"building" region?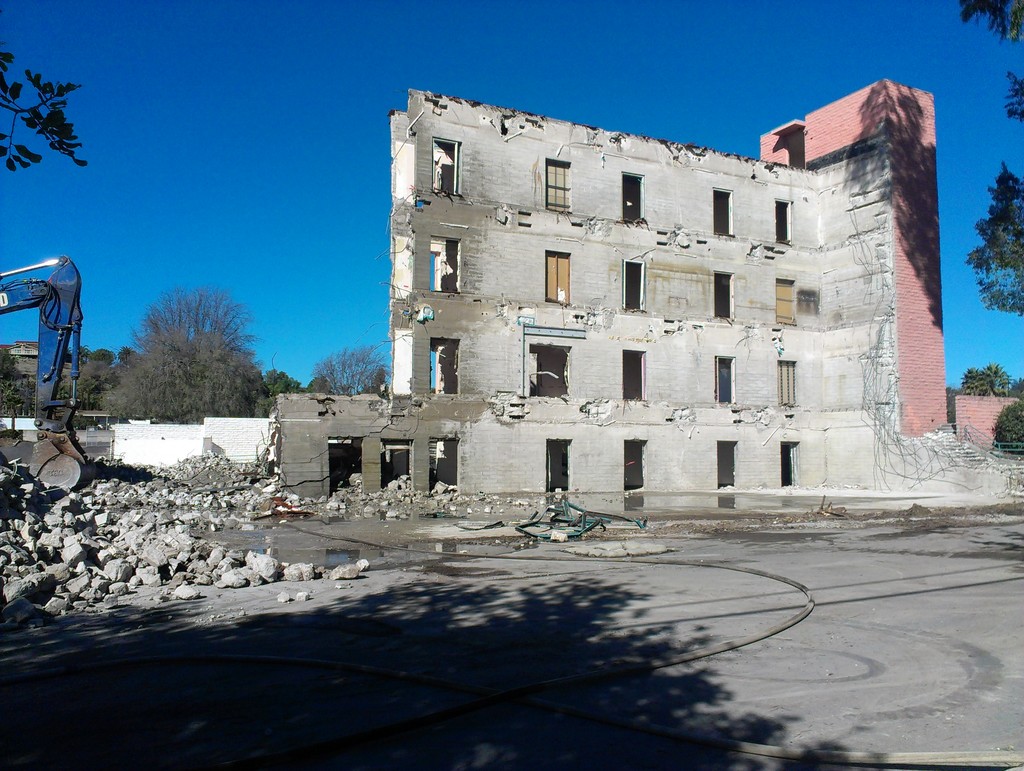
[left=265, top=71, right=957, bottom=514]
